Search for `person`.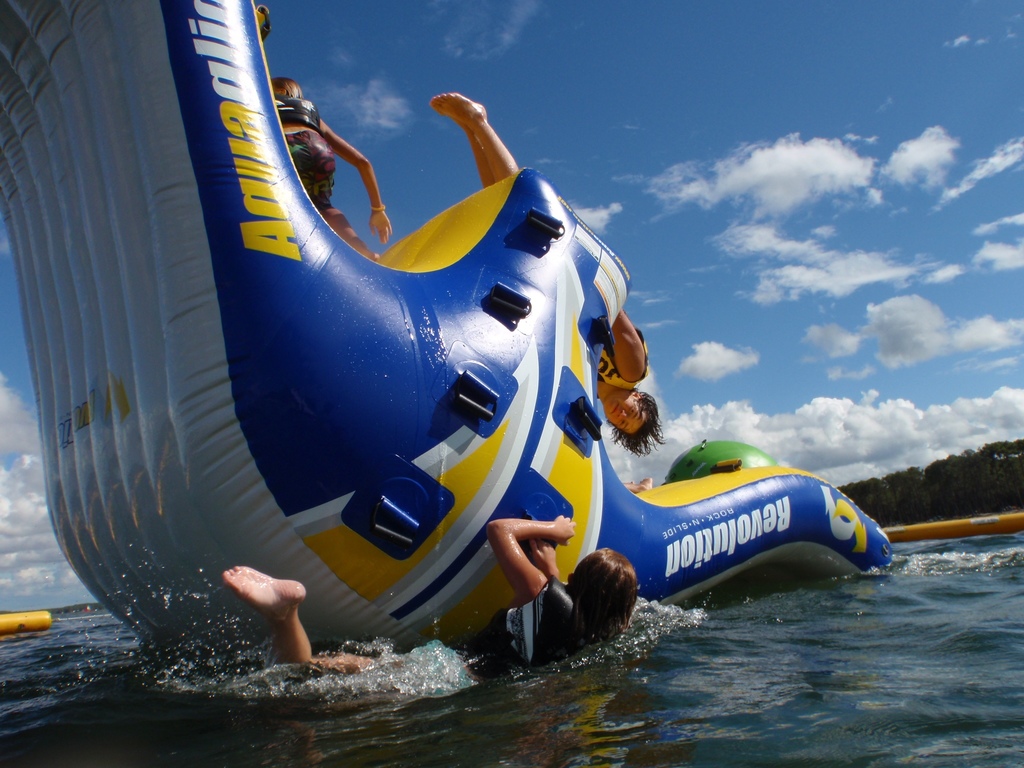
Found at (435,92,664,465).
